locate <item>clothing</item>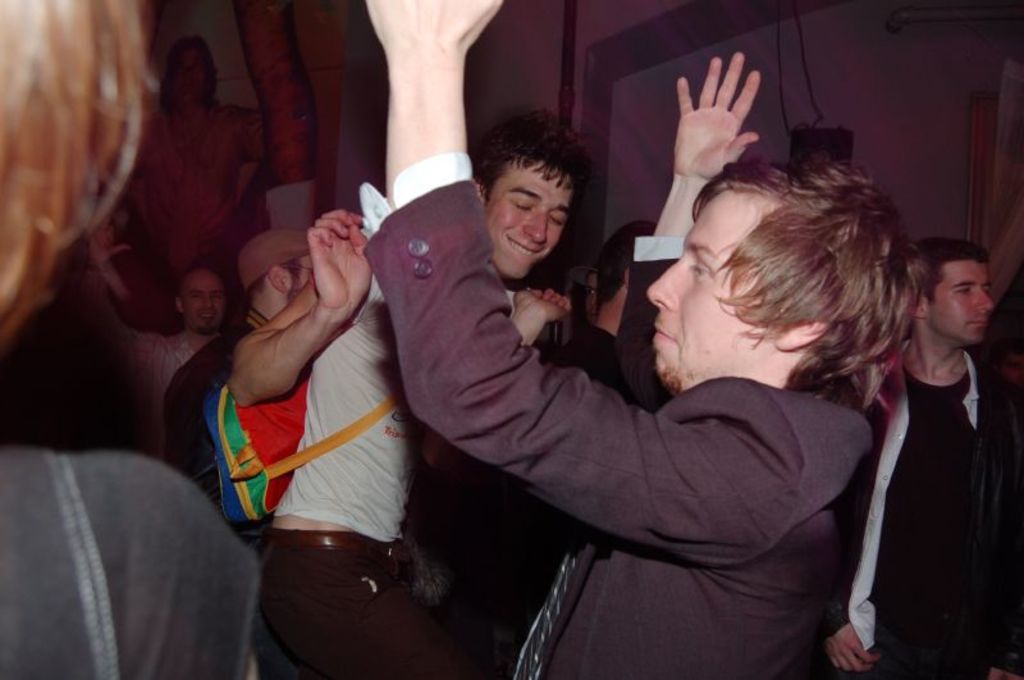
BBox(268, 531, 467, 679)
